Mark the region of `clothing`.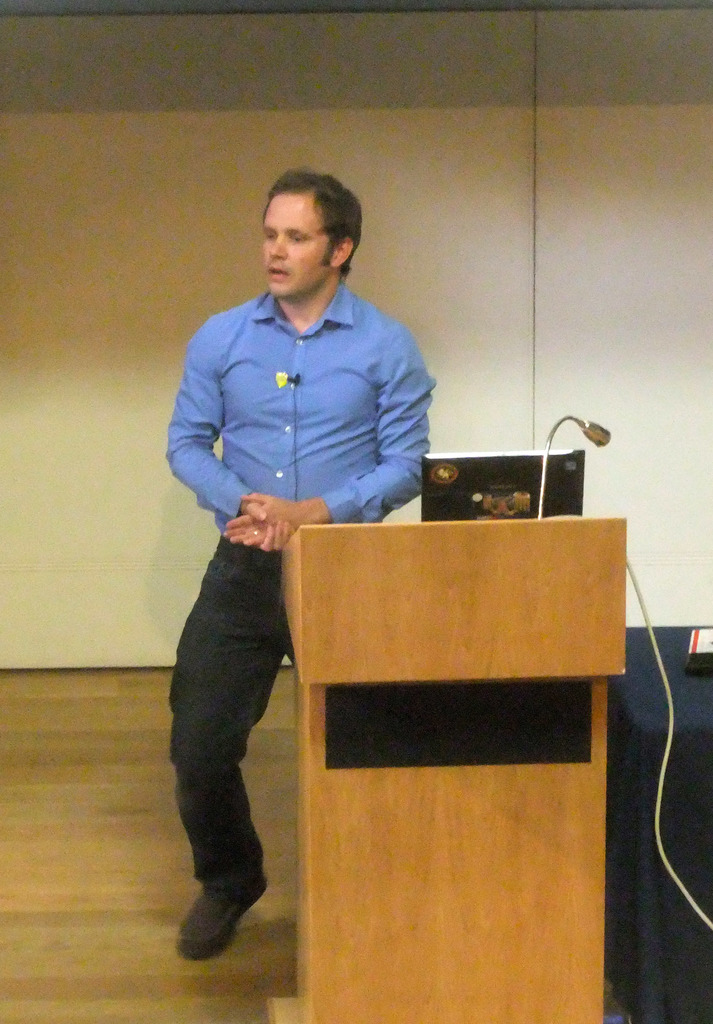
Region: x1=177, y1=200, x2=451, y2=959.
